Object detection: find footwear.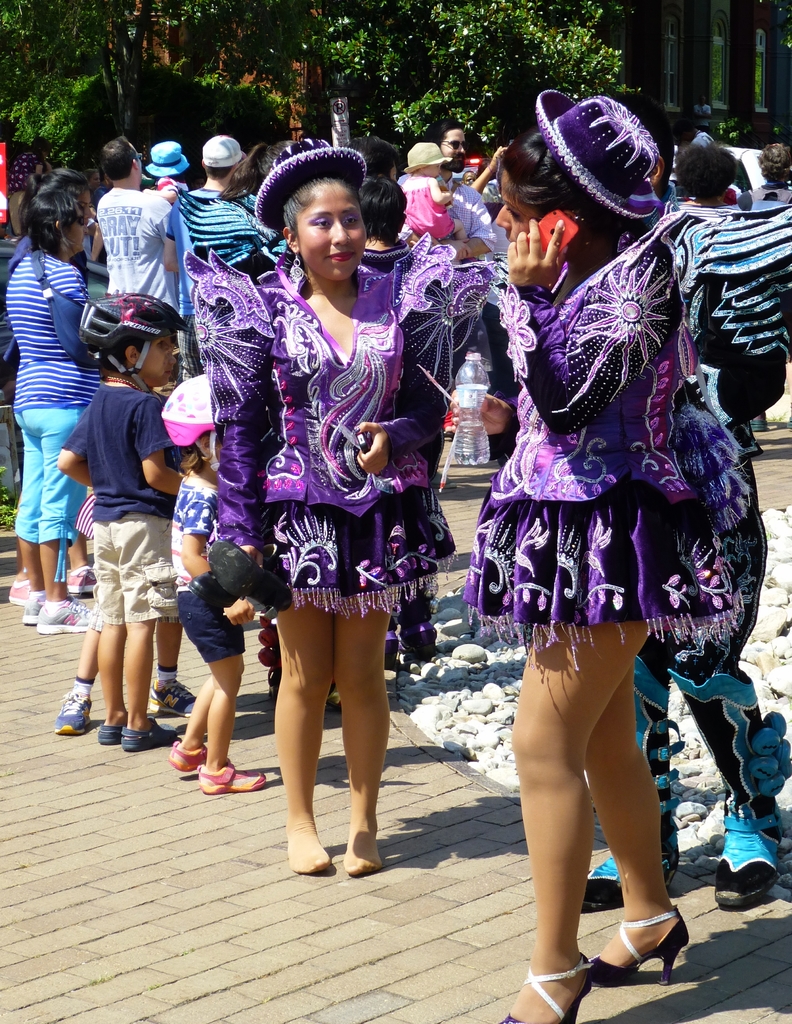
{"x1": 505, "y1": 931, "x2": 601, "y2": 1023}.
